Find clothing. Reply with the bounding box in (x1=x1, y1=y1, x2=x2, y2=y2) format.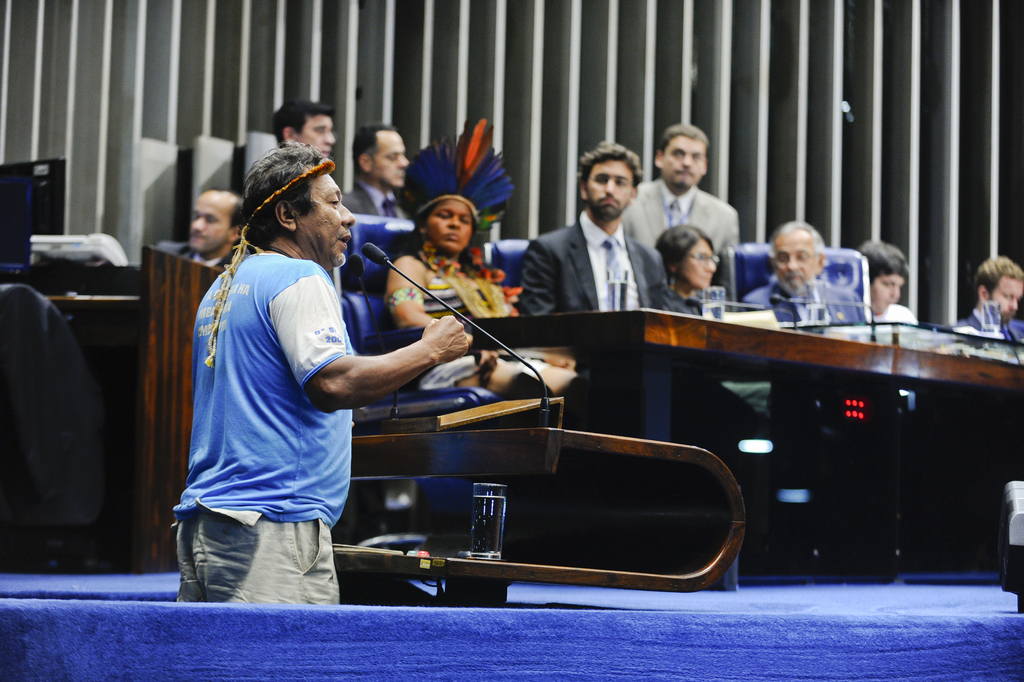
(x1=337, y1=173, x2=428, y2=222).
